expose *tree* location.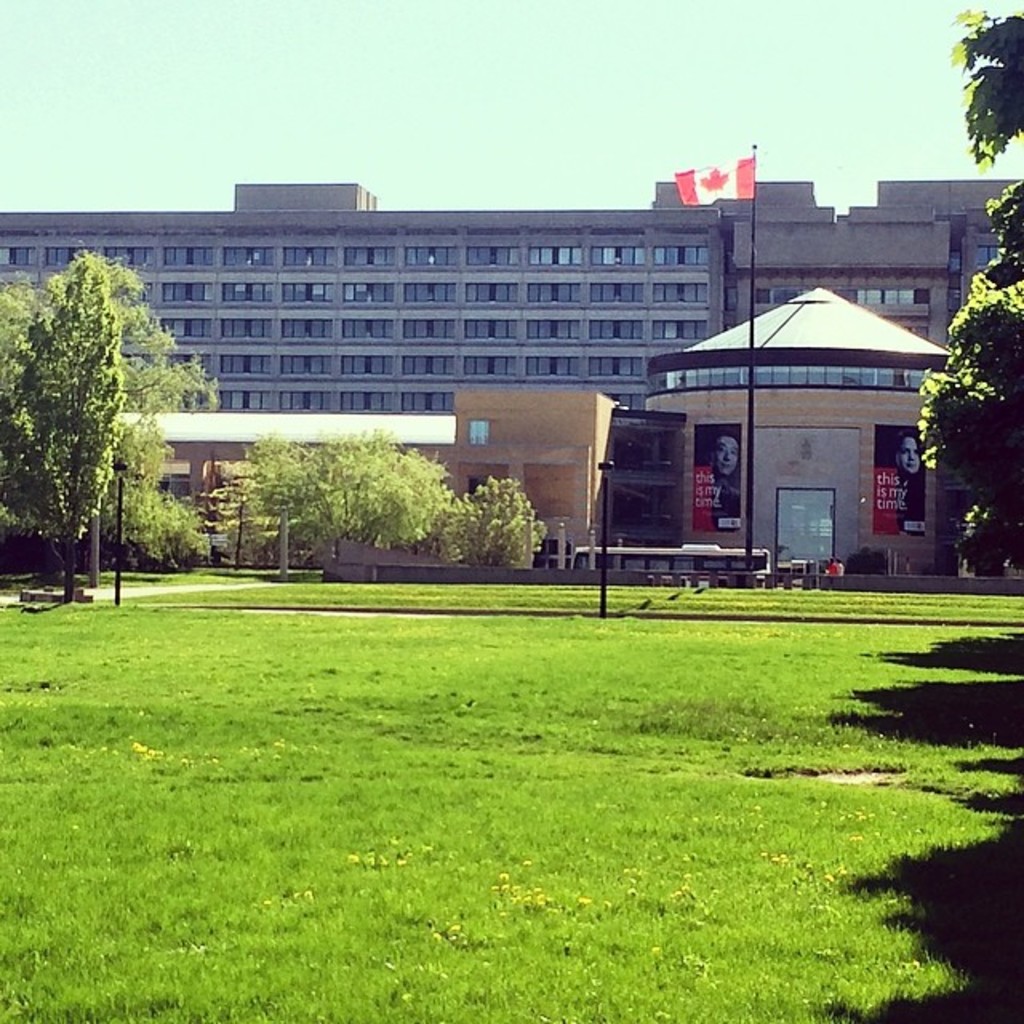
Exposed at 914/186/1021/570.
